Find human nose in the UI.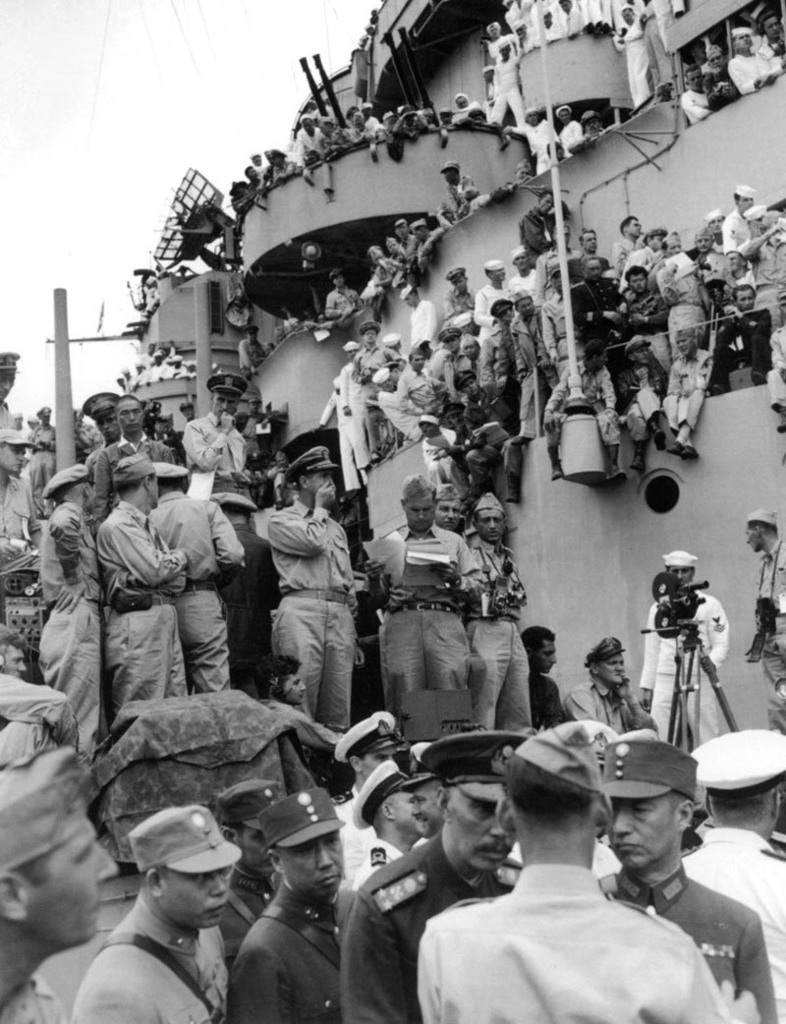
UI element at locate(612, 663, 628, 674).
